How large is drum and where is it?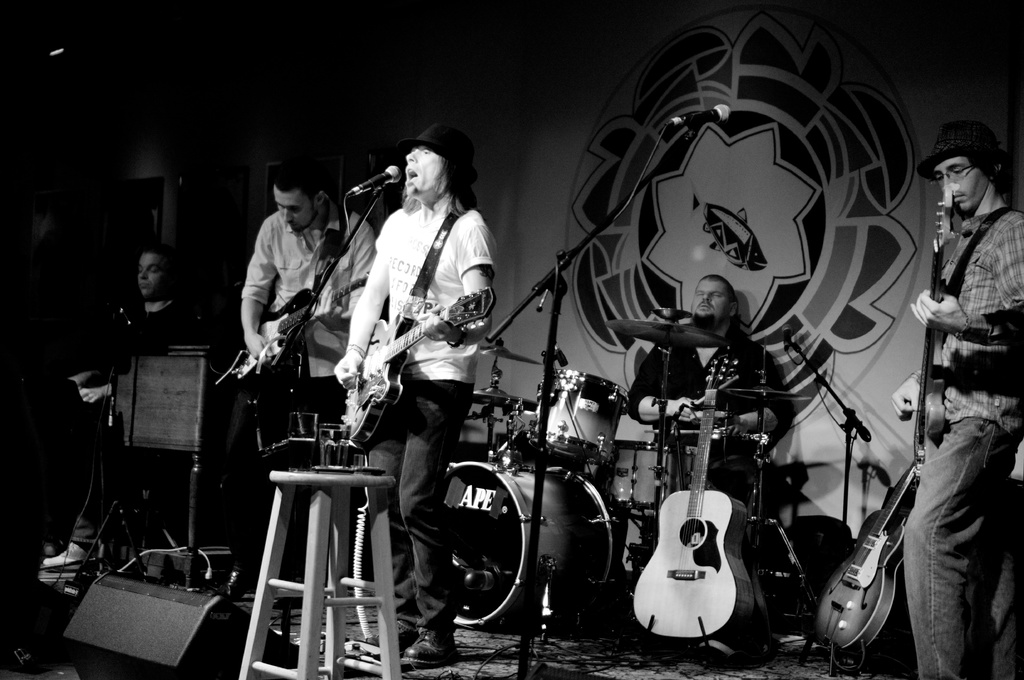
Bounding box: box=[524, 367, 631, 470].
